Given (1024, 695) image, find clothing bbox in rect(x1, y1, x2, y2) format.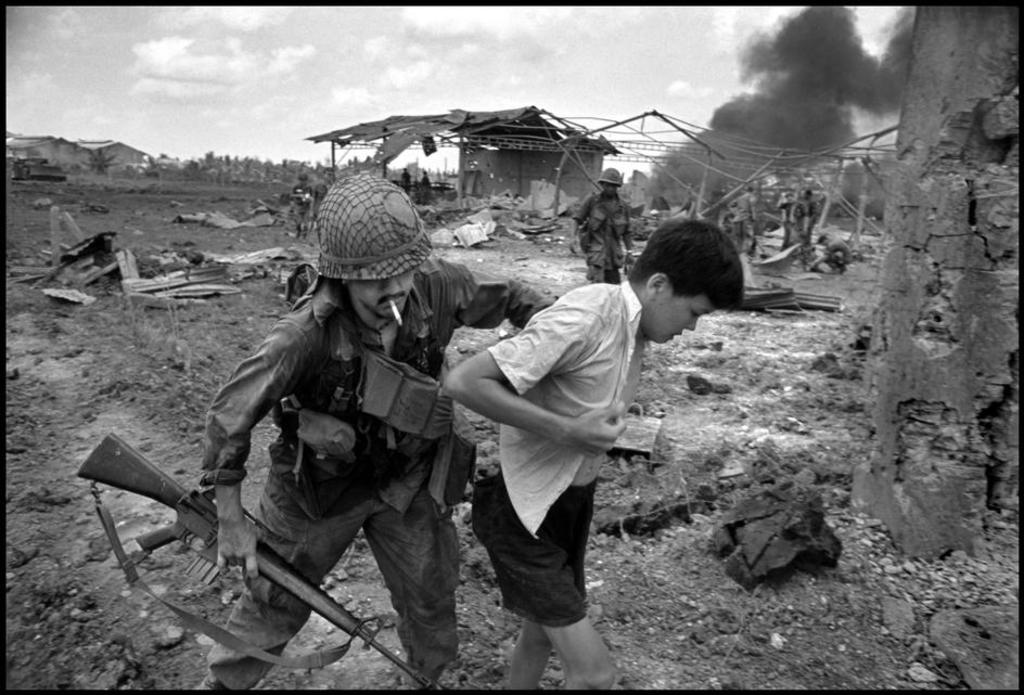
rect(195, 262, 558, 694).
